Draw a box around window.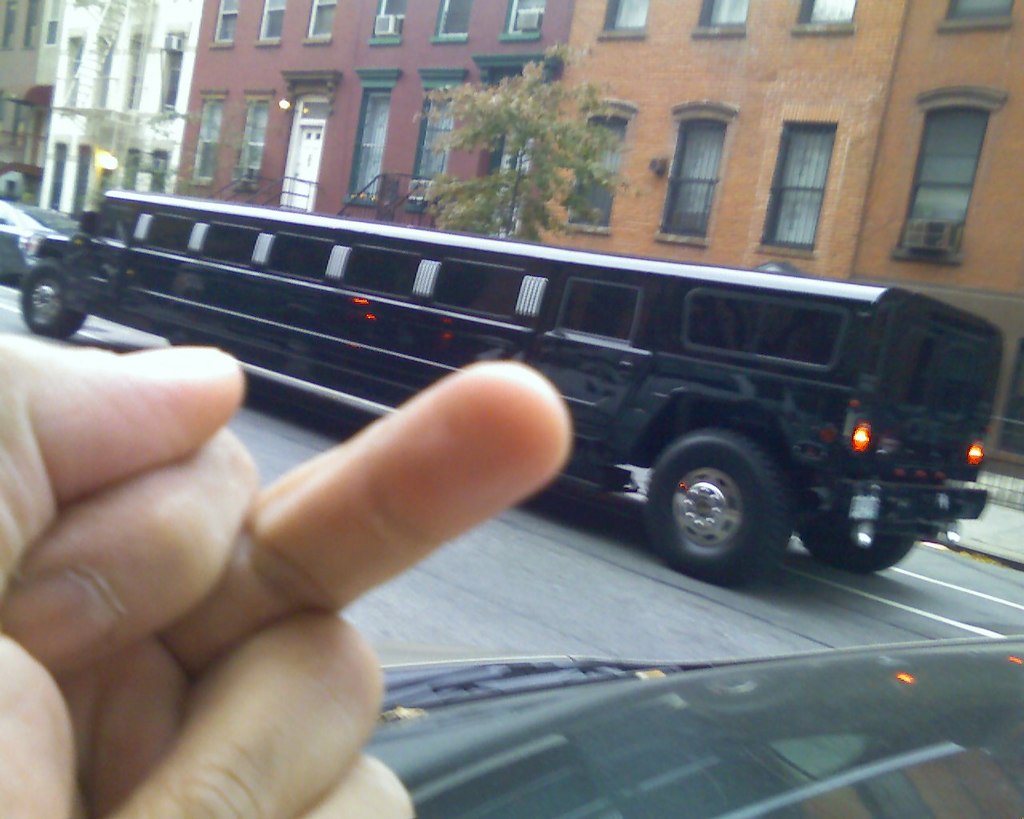
bbox=[254, 0, 286, 42].
